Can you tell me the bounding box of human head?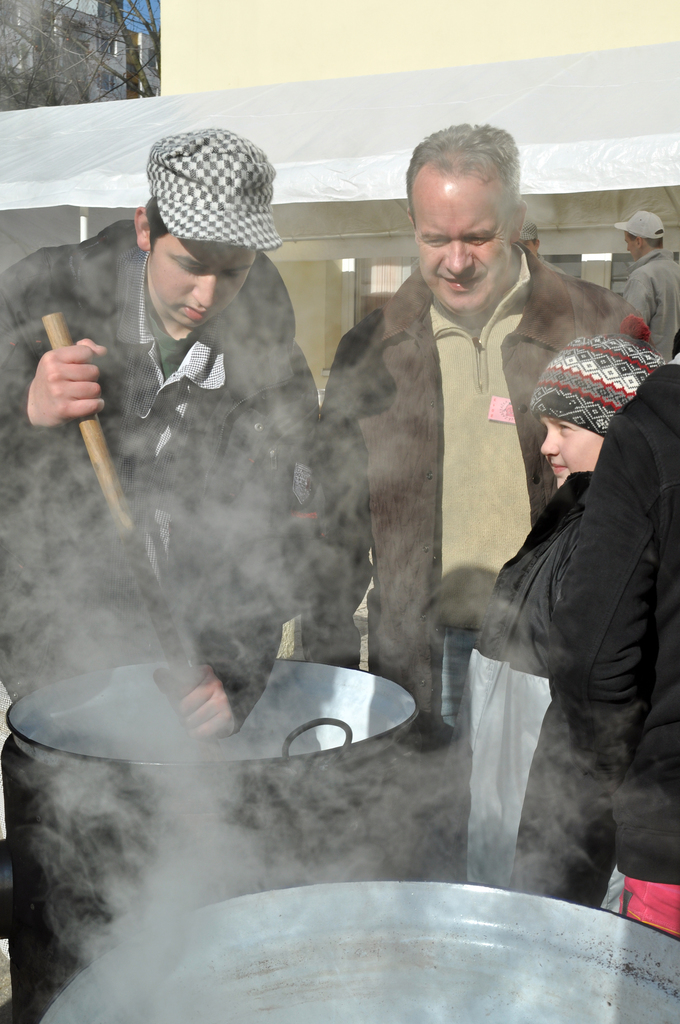
left=623, top=211, right=674, bottom=259.
